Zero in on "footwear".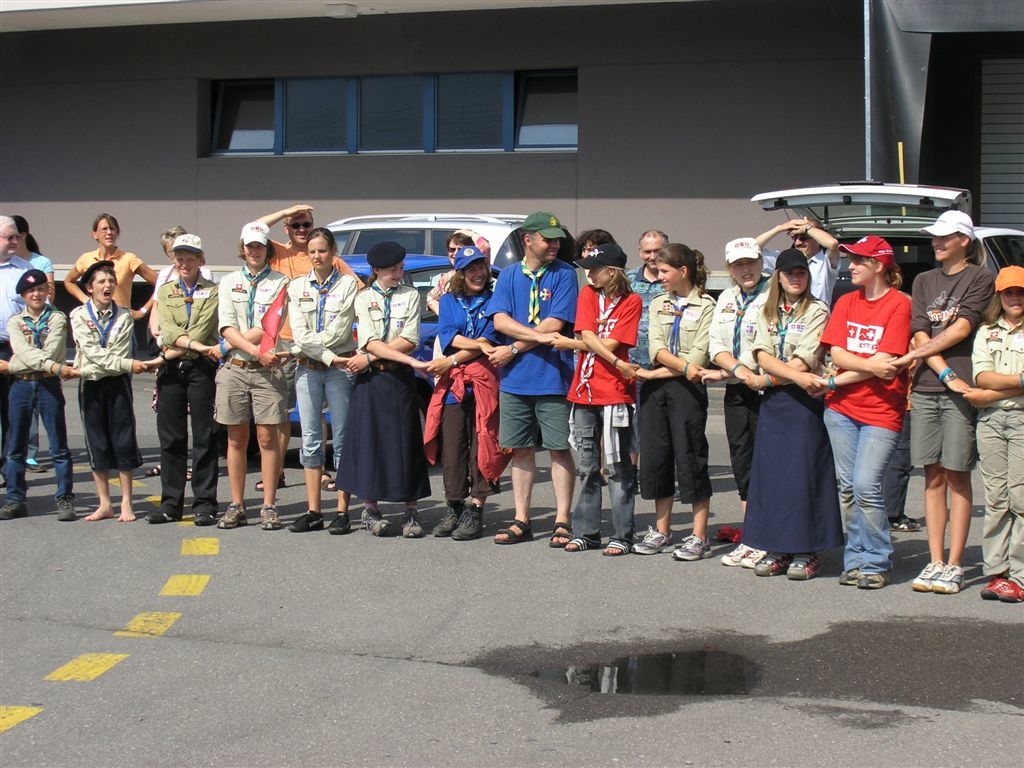
Zeroed in: 633, 524, 680, 557.
